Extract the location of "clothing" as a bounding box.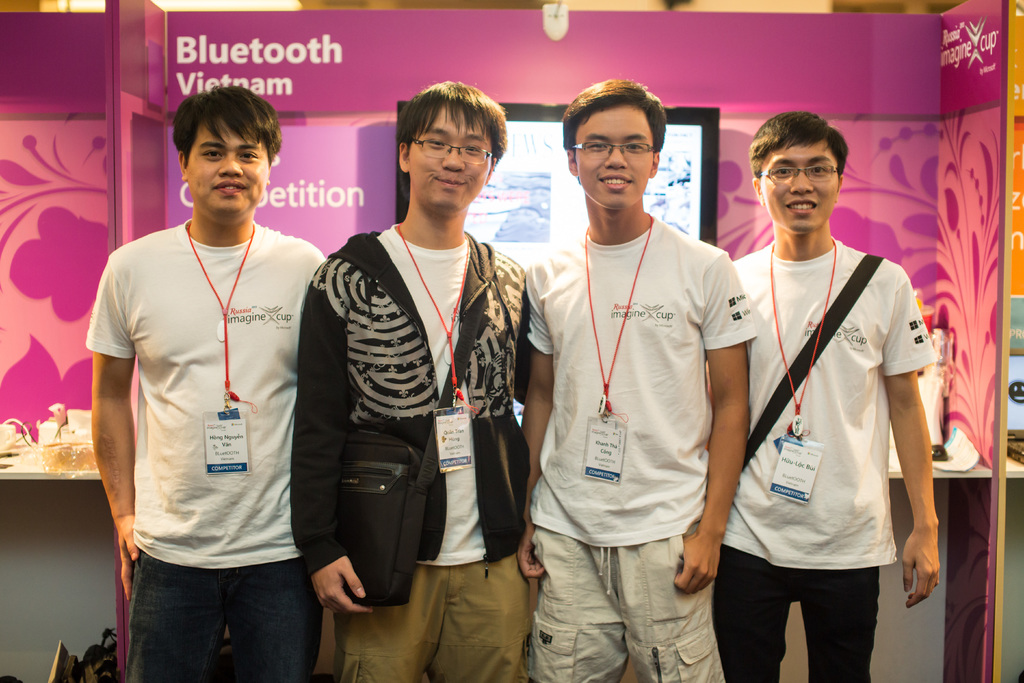
bbox(522, 216, 758, 682).
